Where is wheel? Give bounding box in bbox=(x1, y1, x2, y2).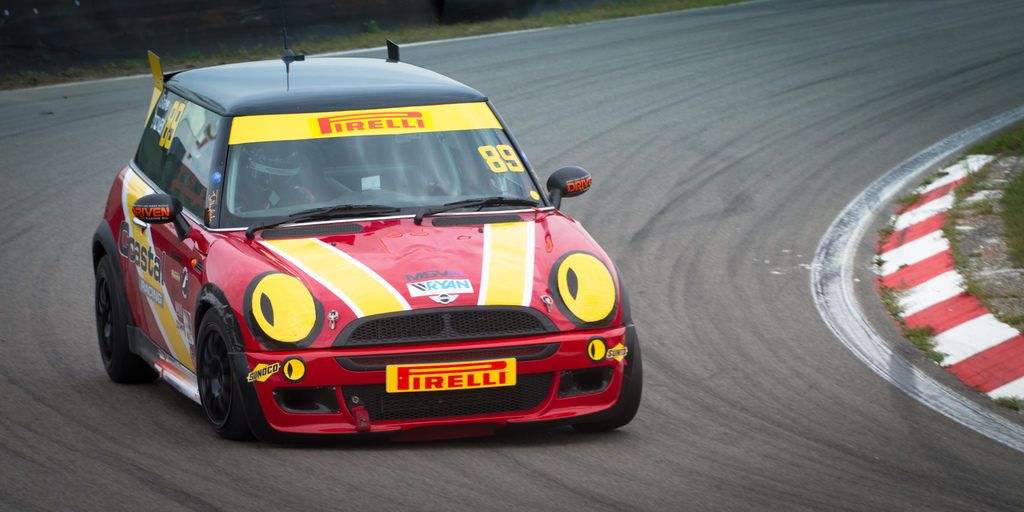
bbox=(181, 302, 241, 429).
